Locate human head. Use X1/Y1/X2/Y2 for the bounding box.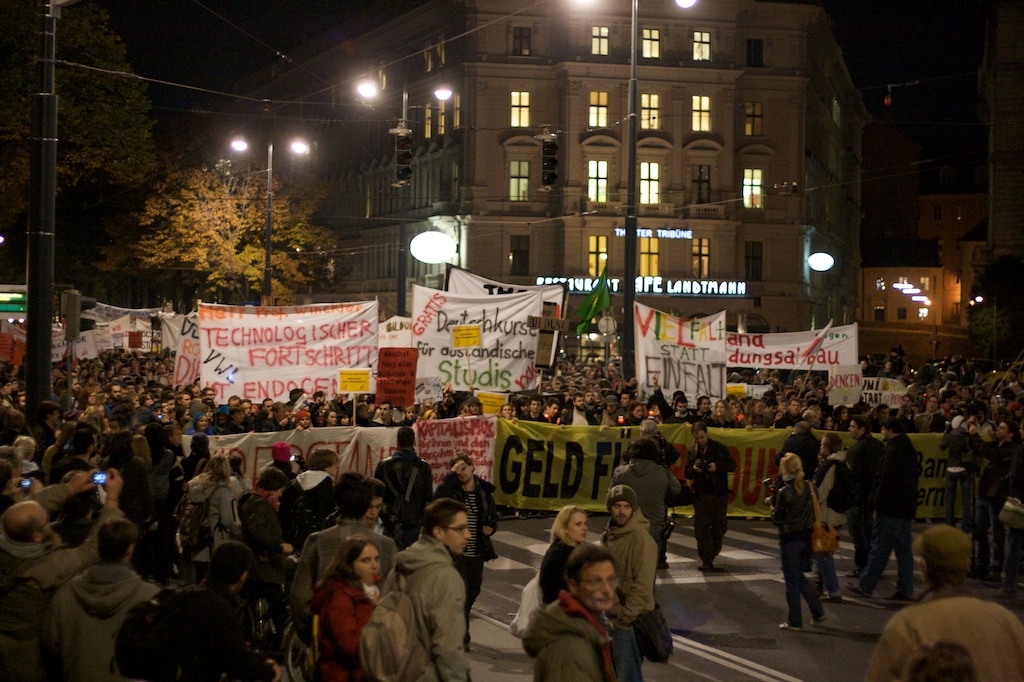
323/410/337/426.
